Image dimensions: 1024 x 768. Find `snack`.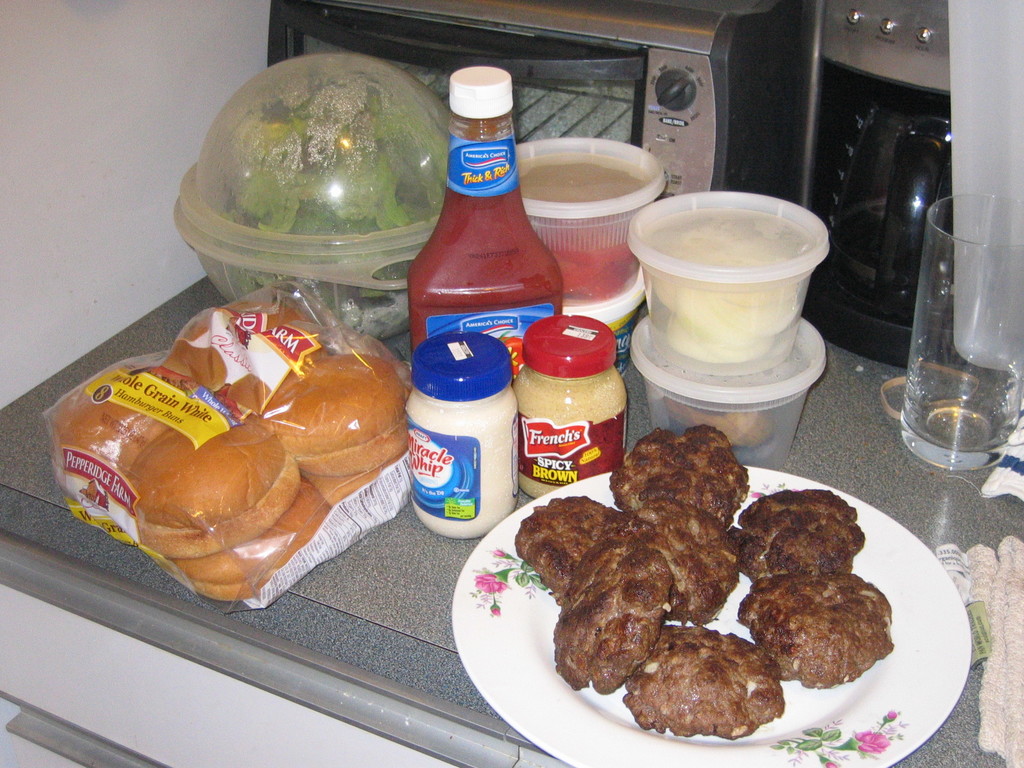
box=[732, 483, 874, 584].
